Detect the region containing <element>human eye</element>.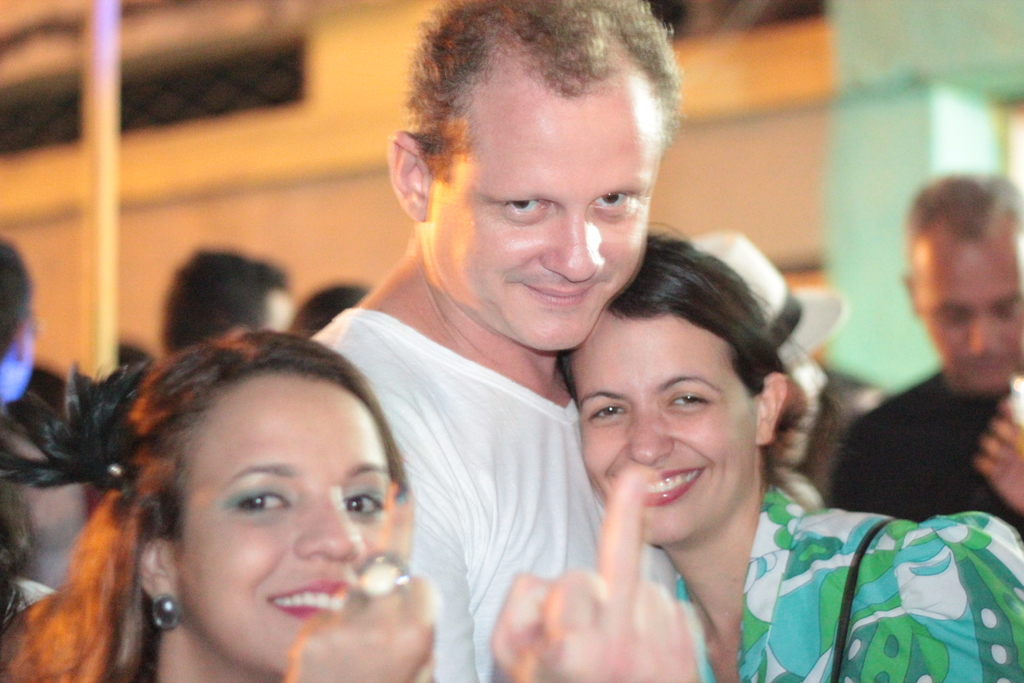
[663, 393, 714, 411].
